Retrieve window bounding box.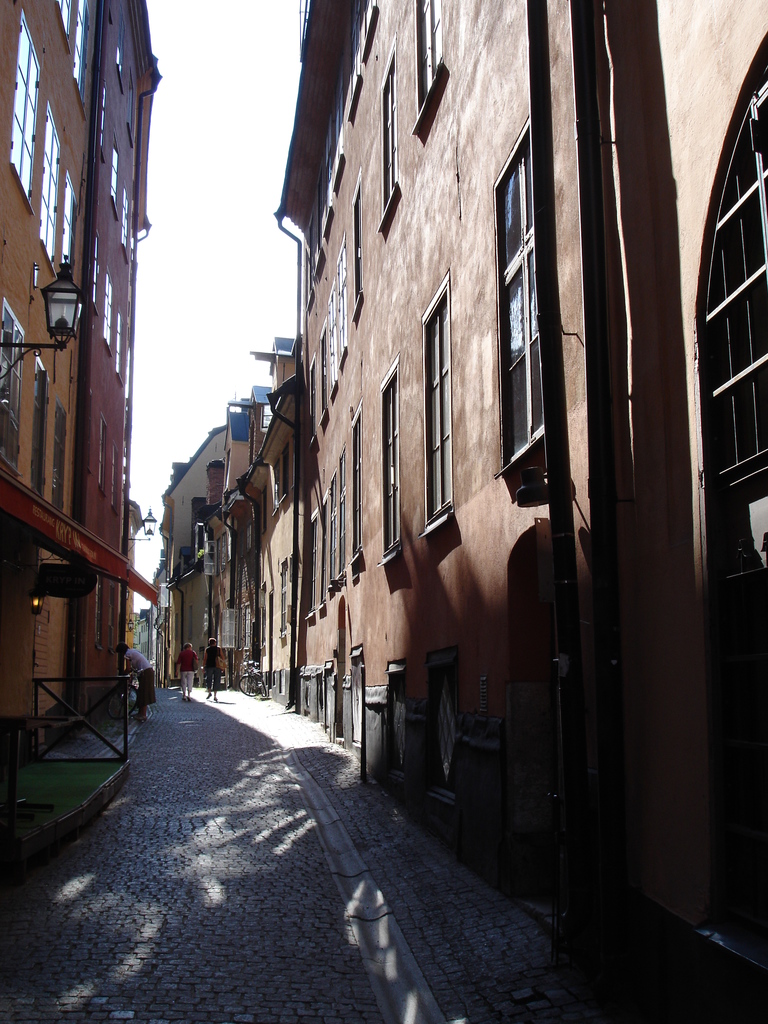
Bounding box: (x1=314, y1=335, x2=332, y2=417).
